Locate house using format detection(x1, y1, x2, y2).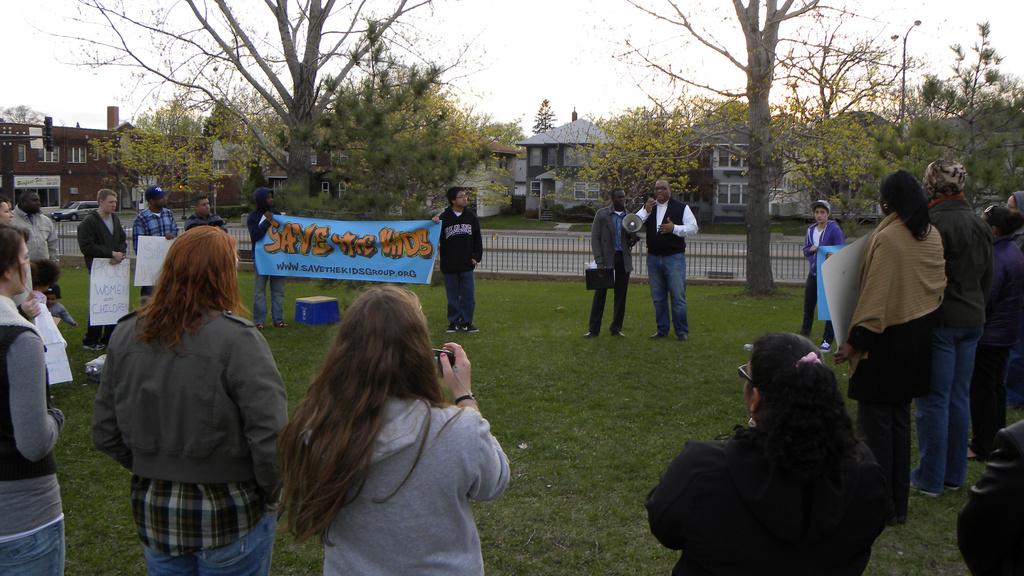
detection(519, 104, 620, 223).
